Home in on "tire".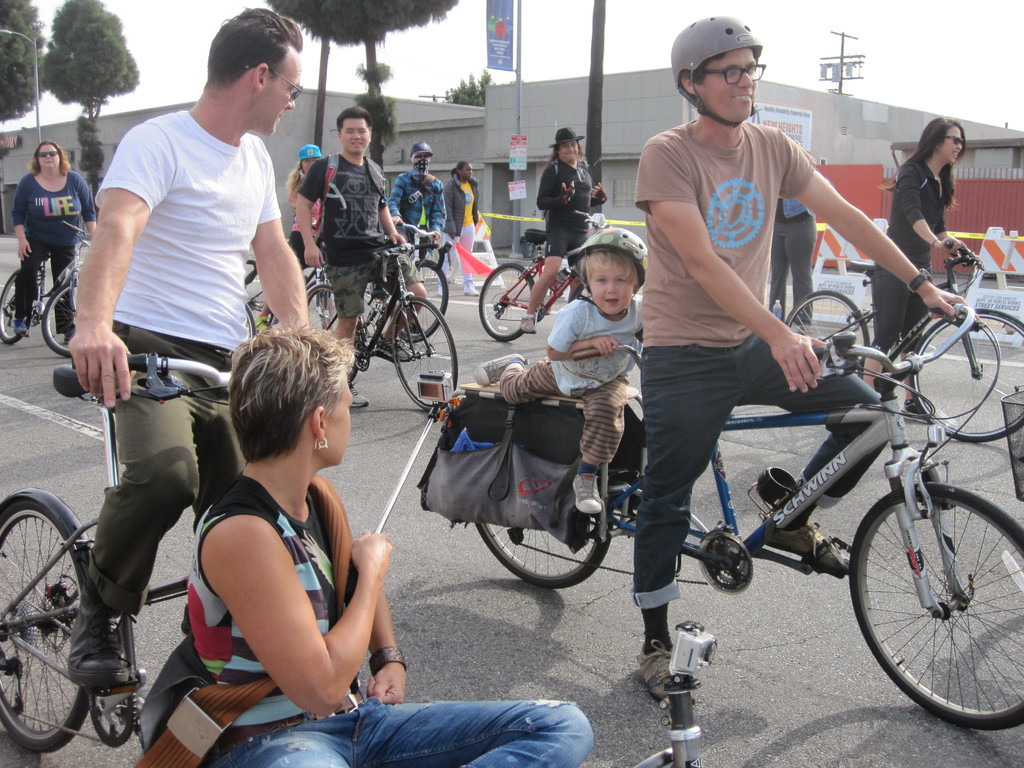
Homed in at bbox=[0, 500, 89, 750].
